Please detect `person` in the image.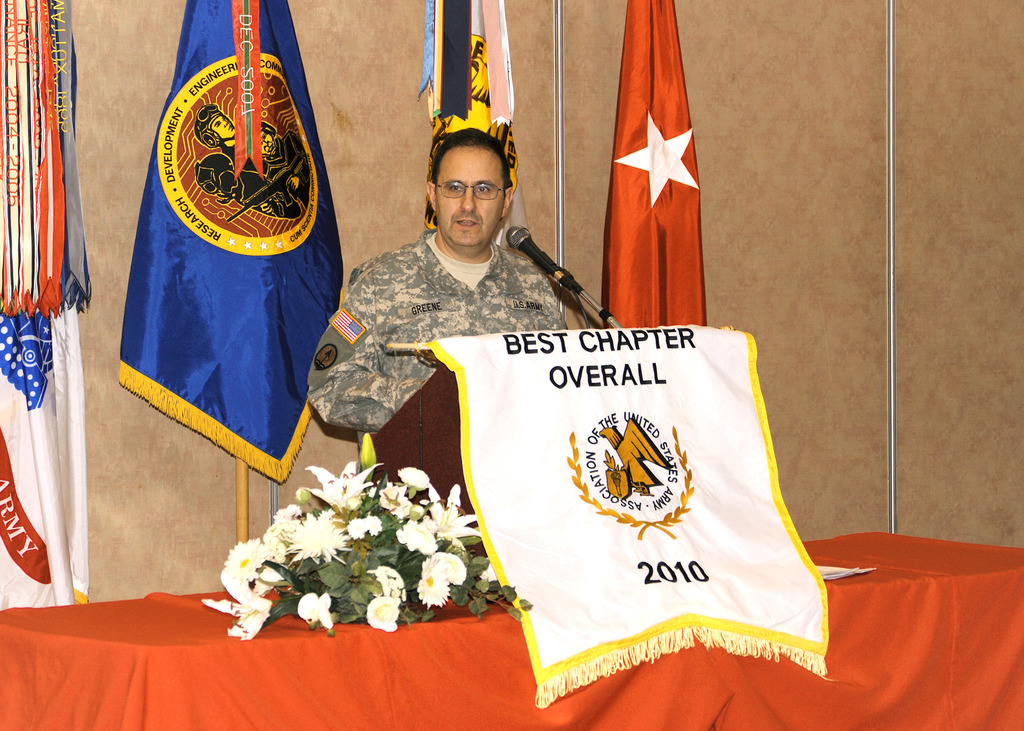
{"left": 261, "top": 122, "right": 314, "bottom": 218}.
